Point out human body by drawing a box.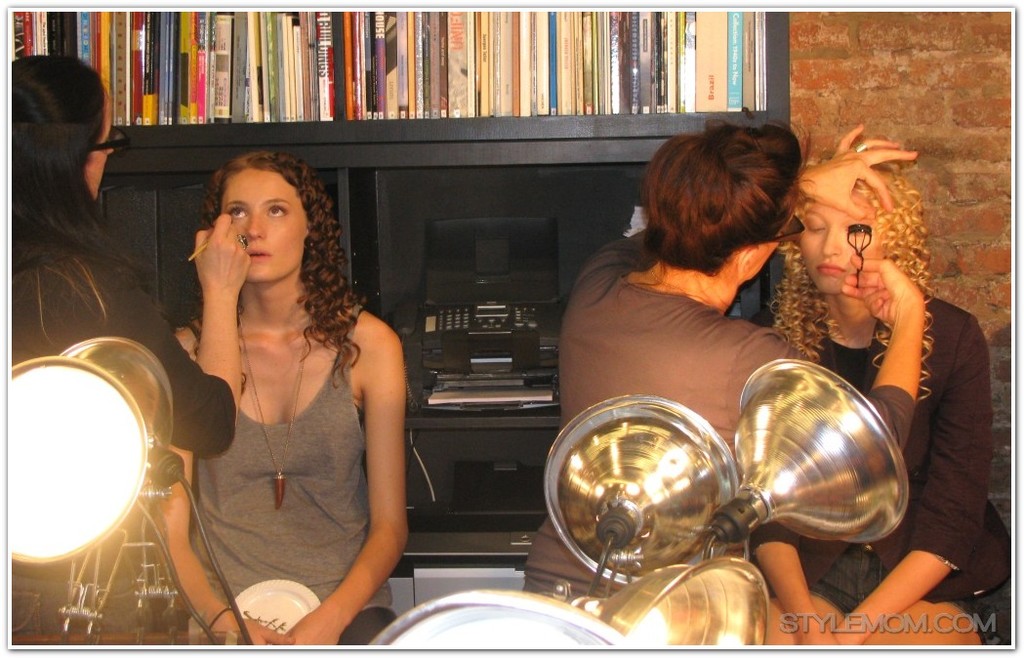
pyautogui.locateOnScreen(745, 272, 1015, 653).
